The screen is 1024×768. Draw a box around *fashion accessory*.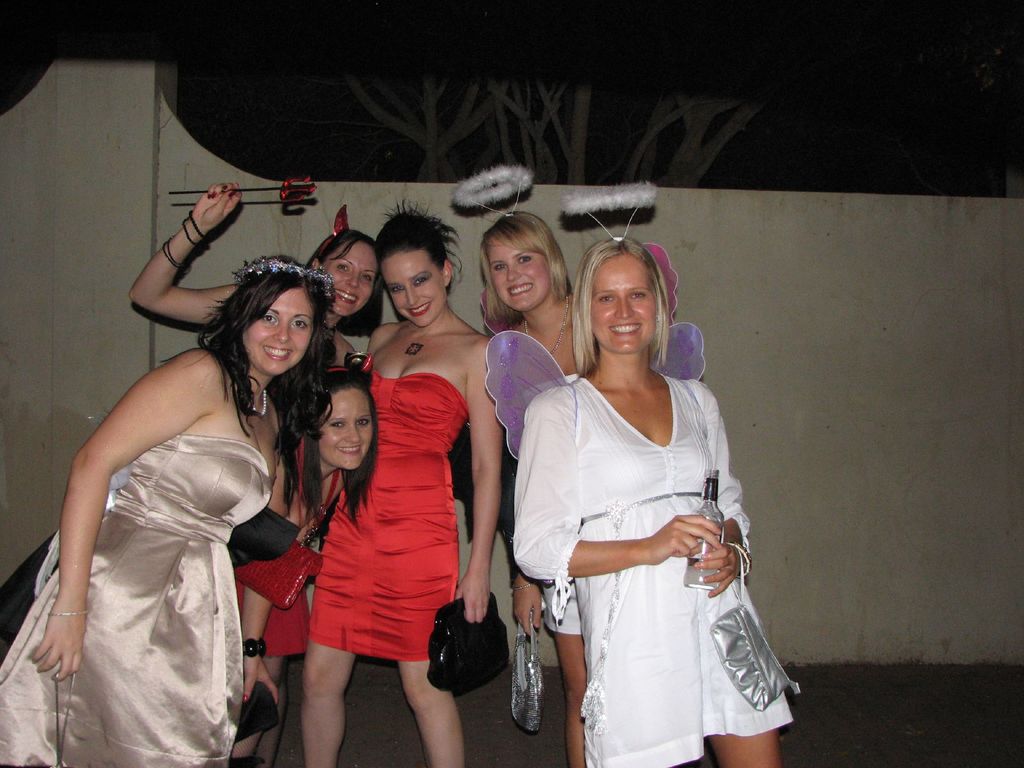
<bbox>506, 607, 541, 740</bbox>.
